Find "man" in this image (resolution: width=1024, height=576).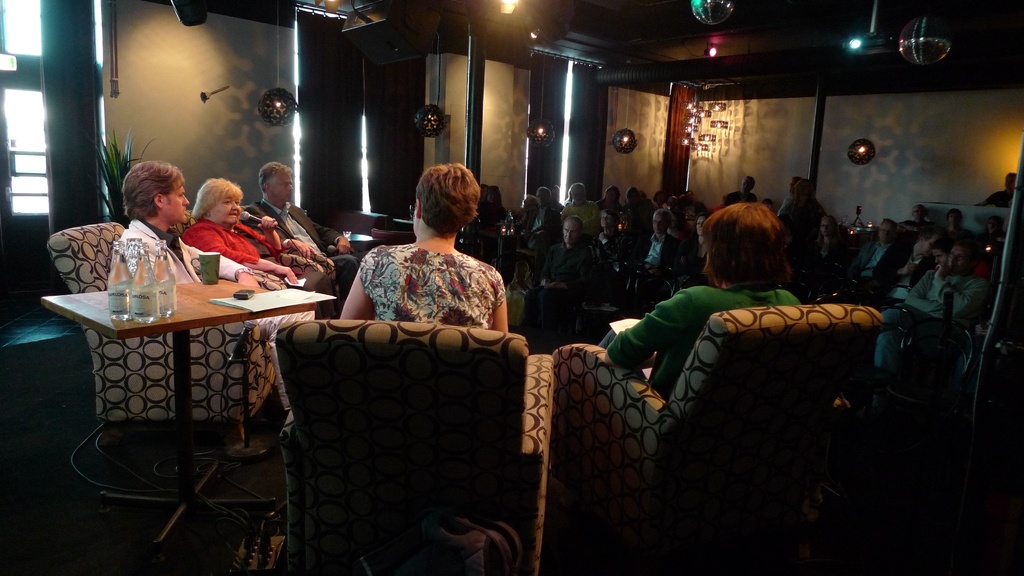
<bbox>593, 207, 621, 279</bbox>.
